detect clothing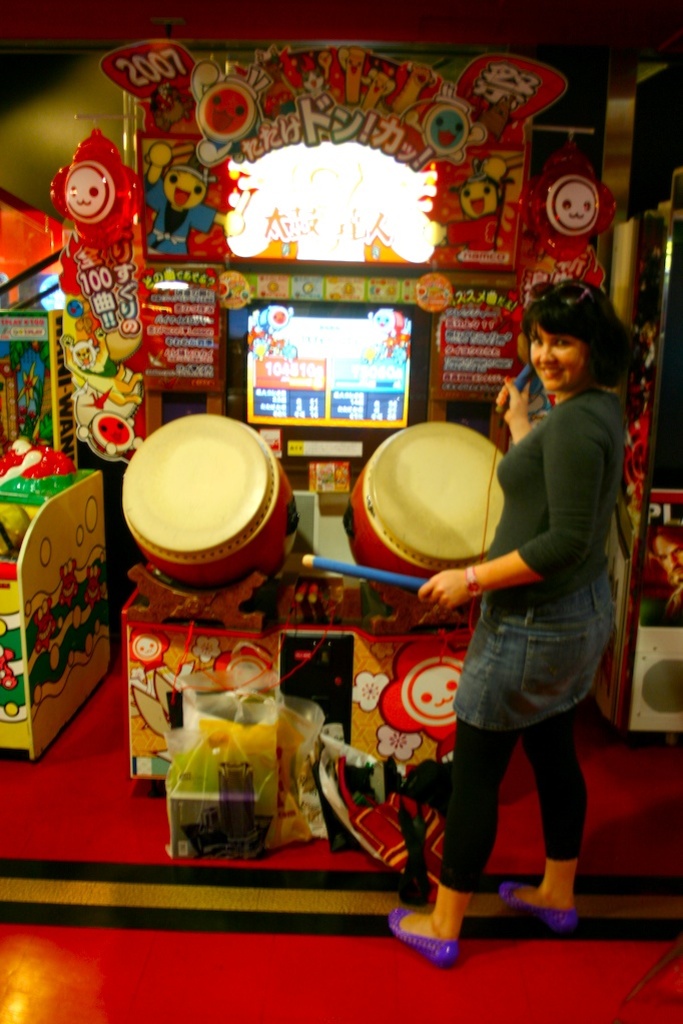
431, 291, 637, 889
